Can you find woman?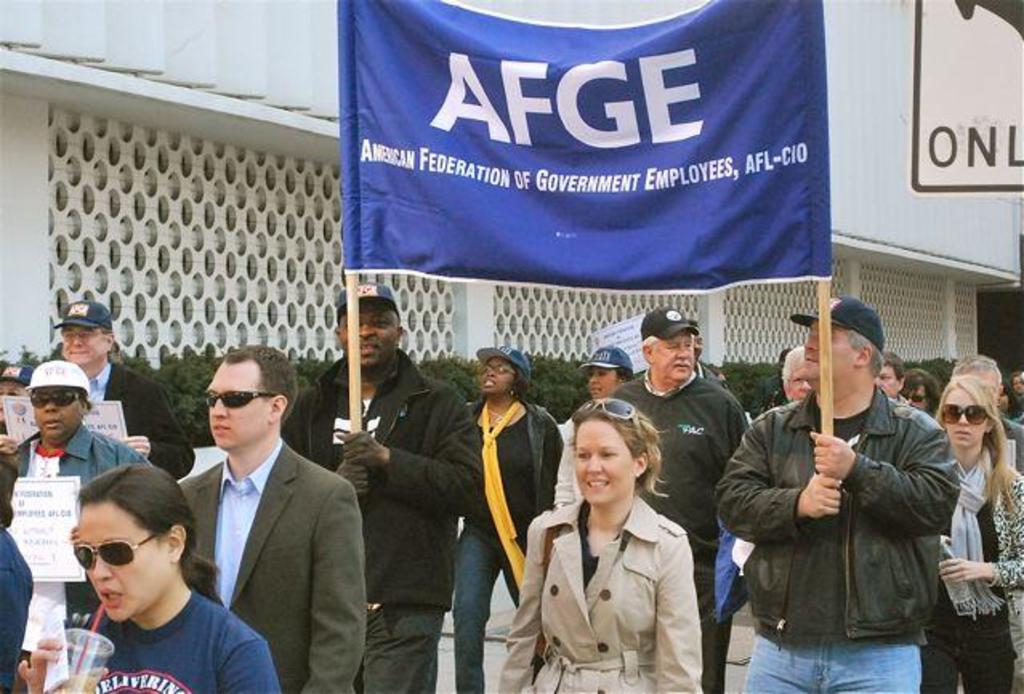
Yes, bounding box: 897/365/942/414.
